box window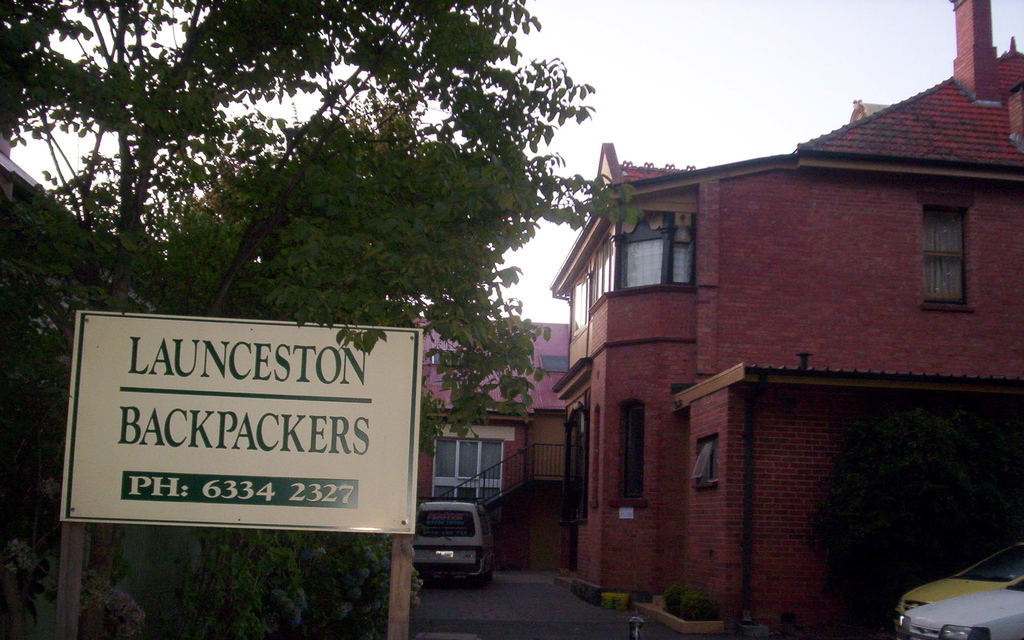
932/179/982/305
